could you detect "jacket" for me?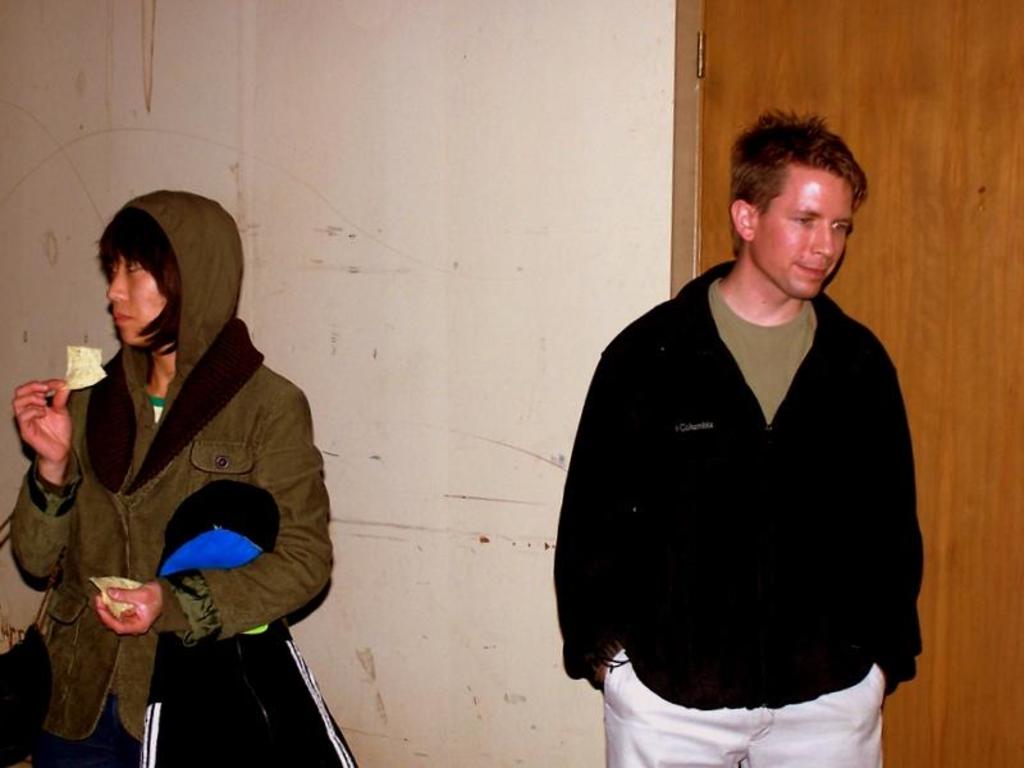
Detection result: [x1=547, y1=257, x2=931, y2=717].
